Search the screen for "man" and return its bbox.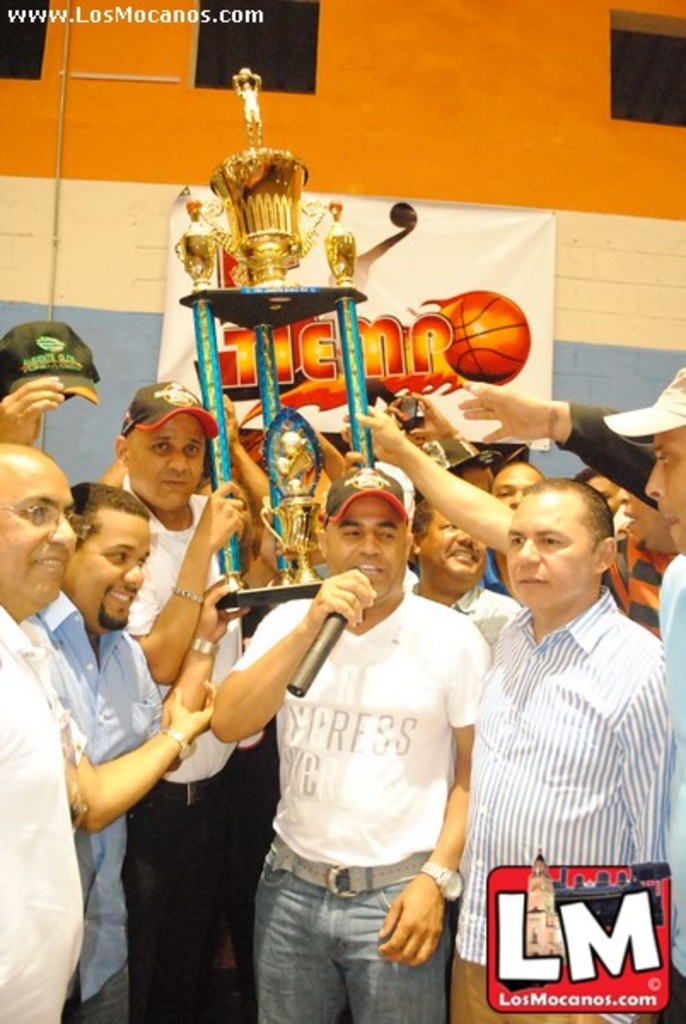
Found: {"left": 640, "top": 369, "right": 684, "bottom": 1022}.
